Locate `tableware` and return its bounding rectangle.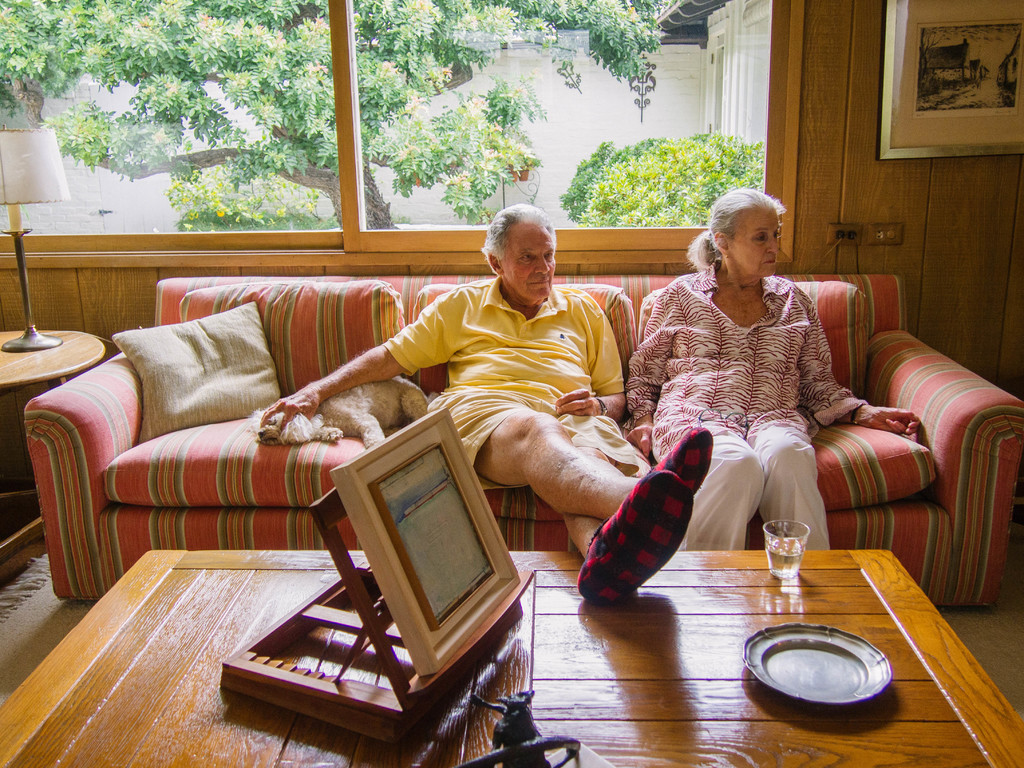
<bbox>754, 635, 902, 724</bbox>.
